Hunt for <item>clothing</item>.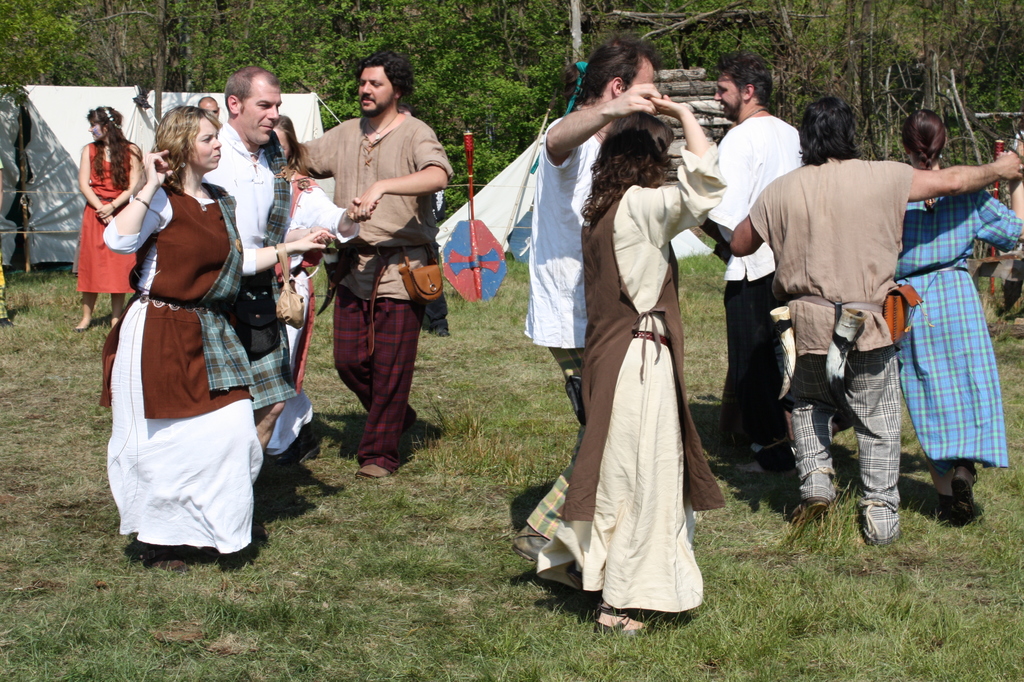
Hunted down at [524,112,615,539].
